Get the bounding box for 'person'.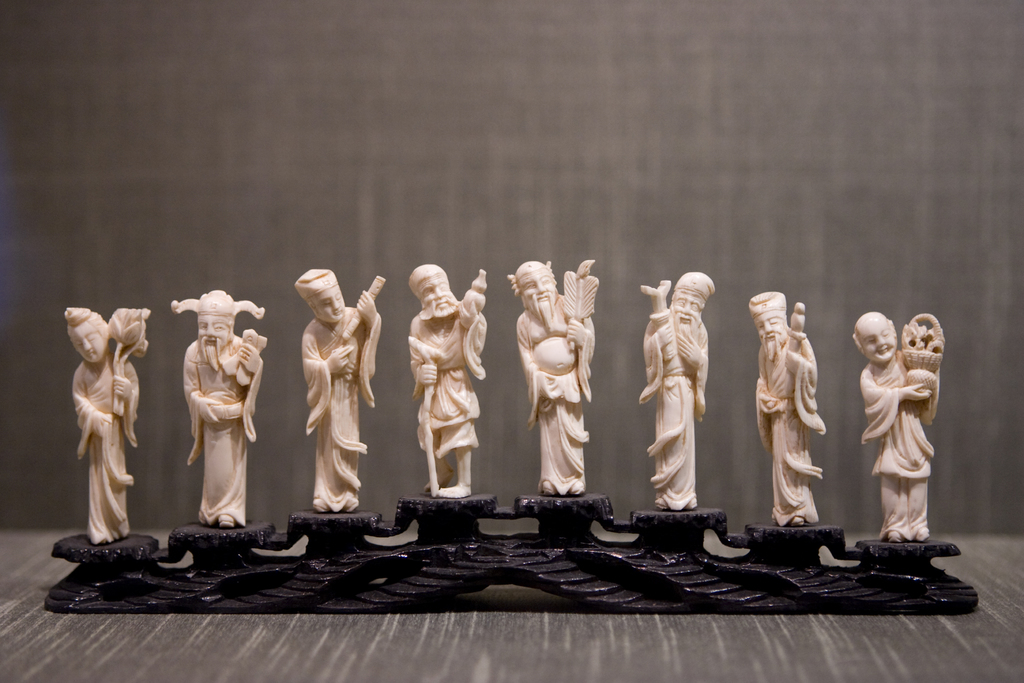
[58,306,138,536].
